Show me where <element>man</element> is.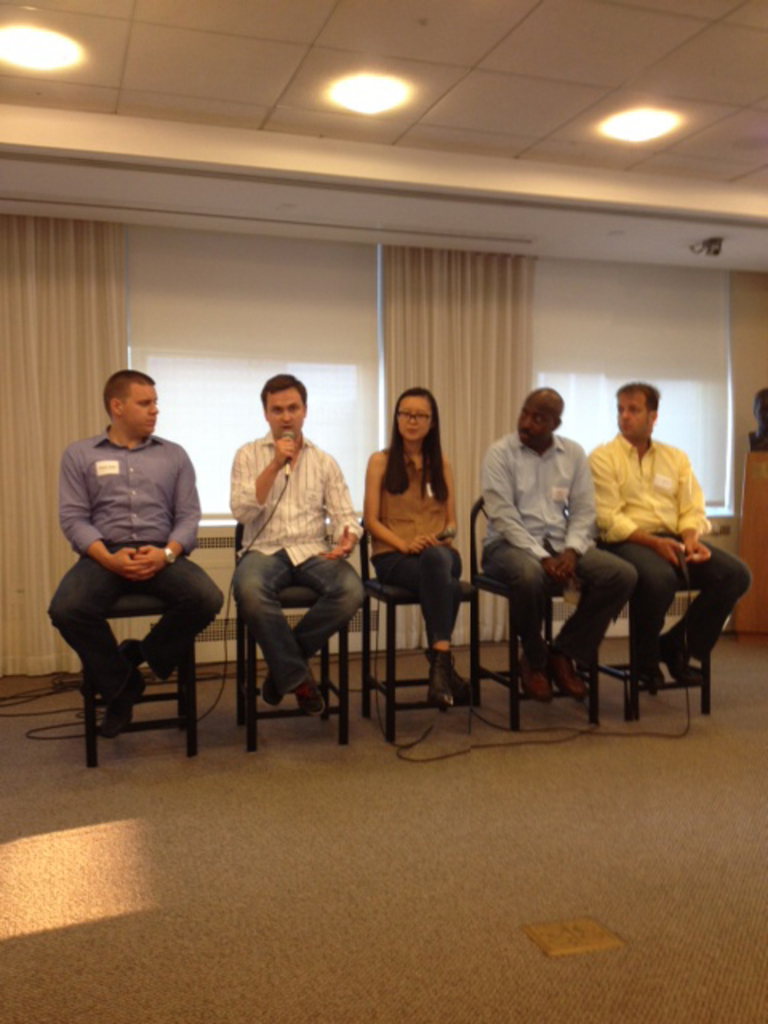
<element>man</element> is at <bbox>587, 378, 752, 694</bbox>.
